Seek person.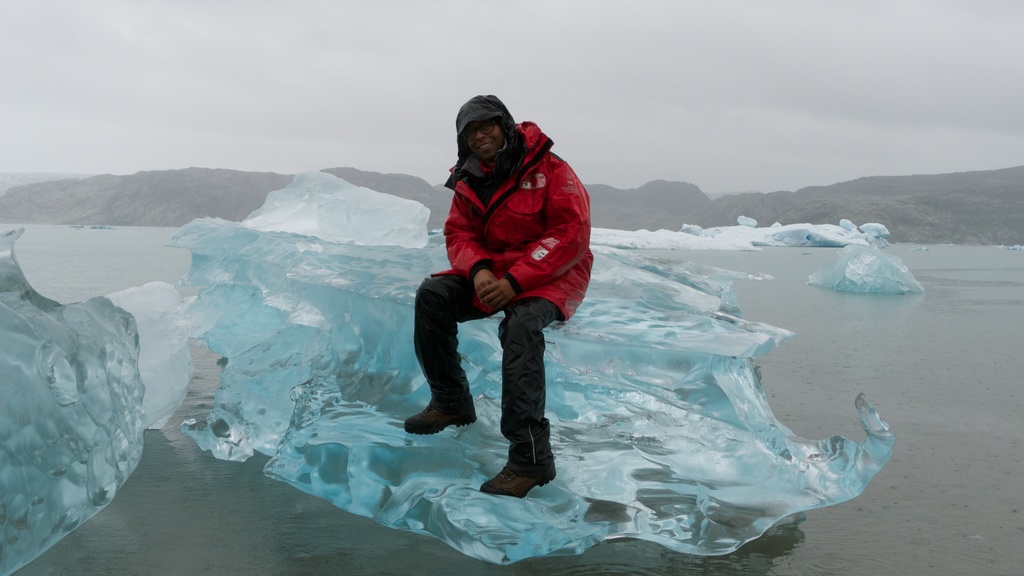
box(405, 94, 591, 500).
